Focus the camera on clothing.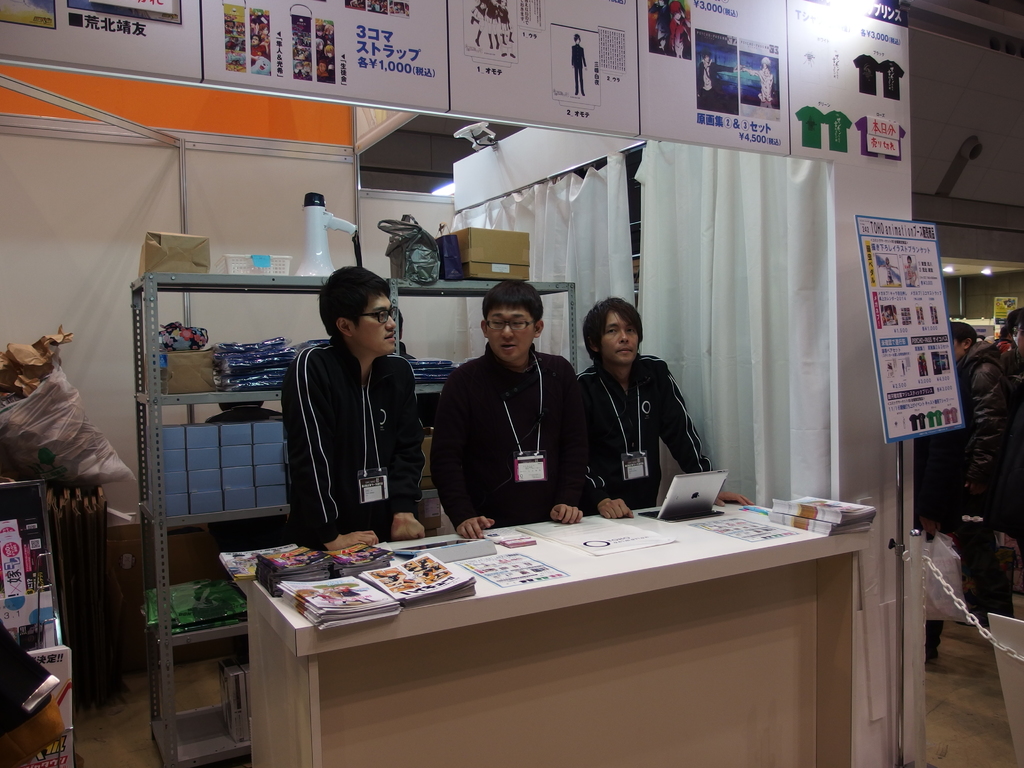
Focus region: [824, 109, 852, 152].
